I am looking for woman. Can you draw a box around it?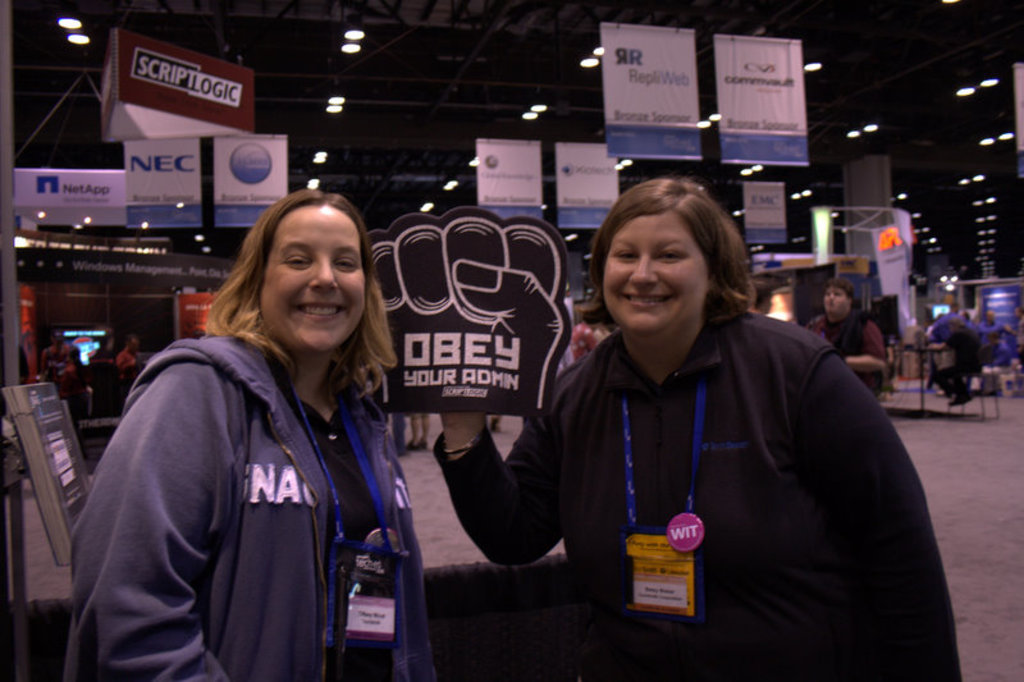
Sure, the bounding box is box(434, 174, 965, 681).
